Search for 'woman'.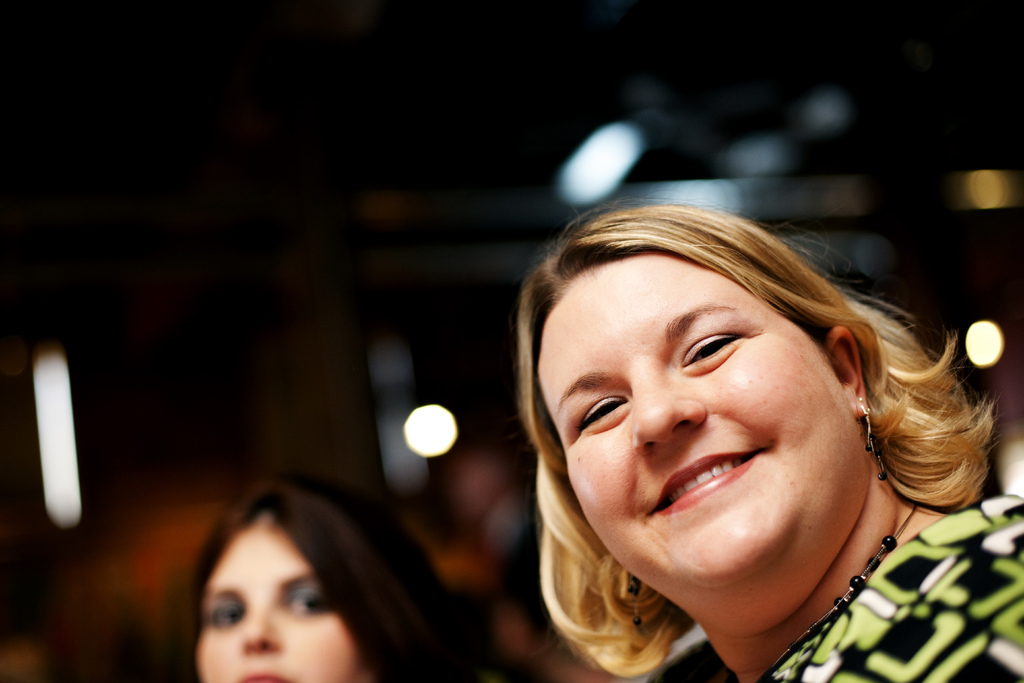
Found at select_region(180, 456, 495, 682).
